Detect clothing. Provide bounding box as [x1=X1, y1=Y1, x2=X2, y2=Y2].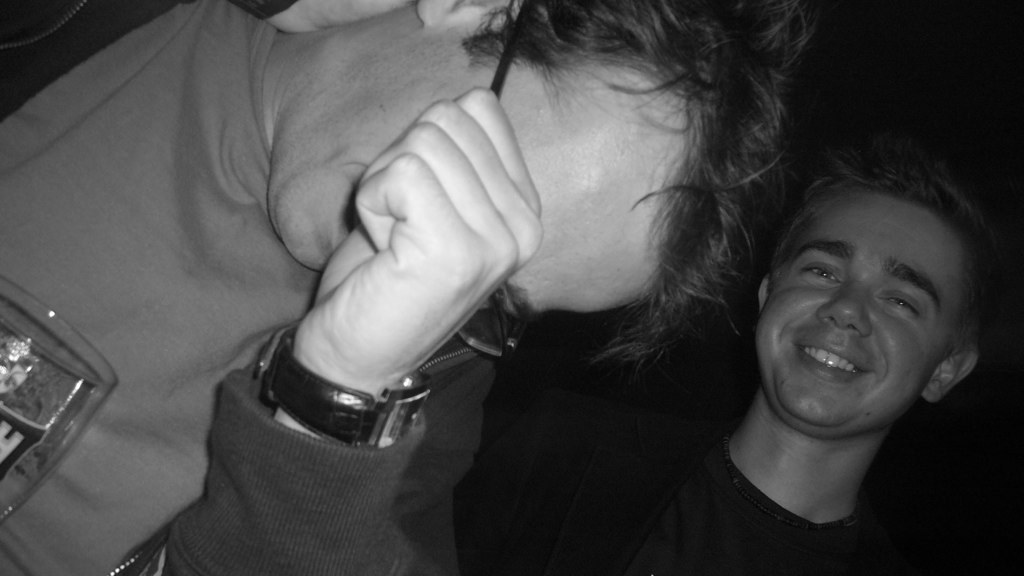
[x1=582, y1=325, x2=988, y2=572].
